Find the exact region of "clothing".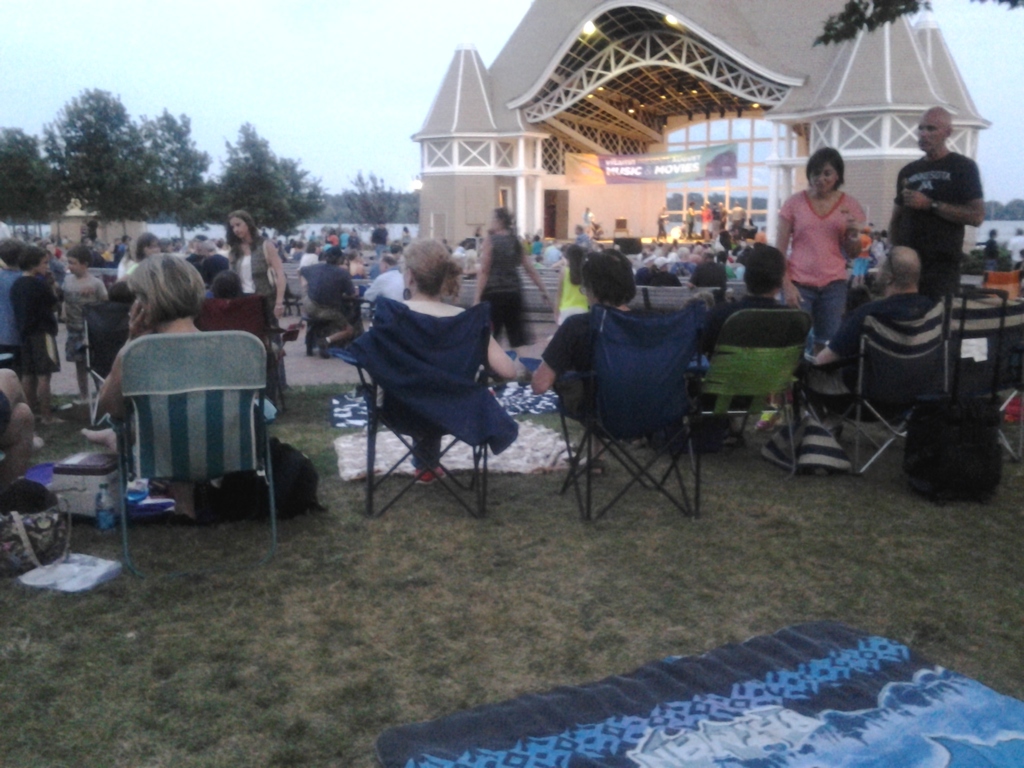
Exact region: 13 266 53 397.
